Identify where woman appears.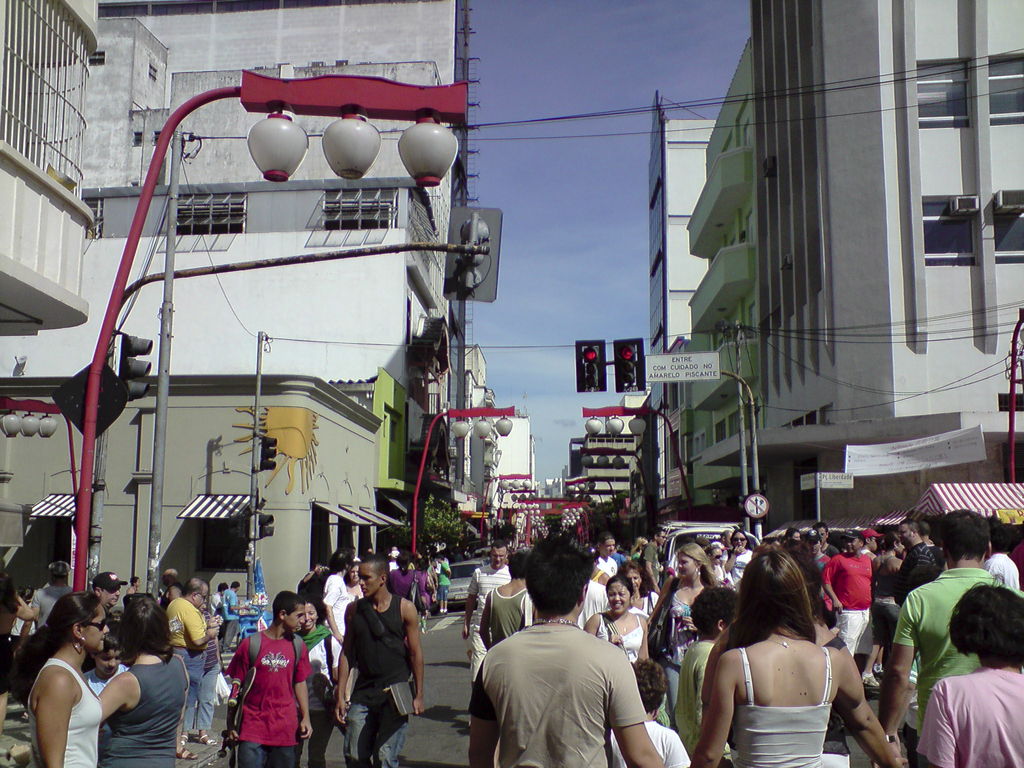
Appears at left=387, top=558, right=415, bottom=603.
